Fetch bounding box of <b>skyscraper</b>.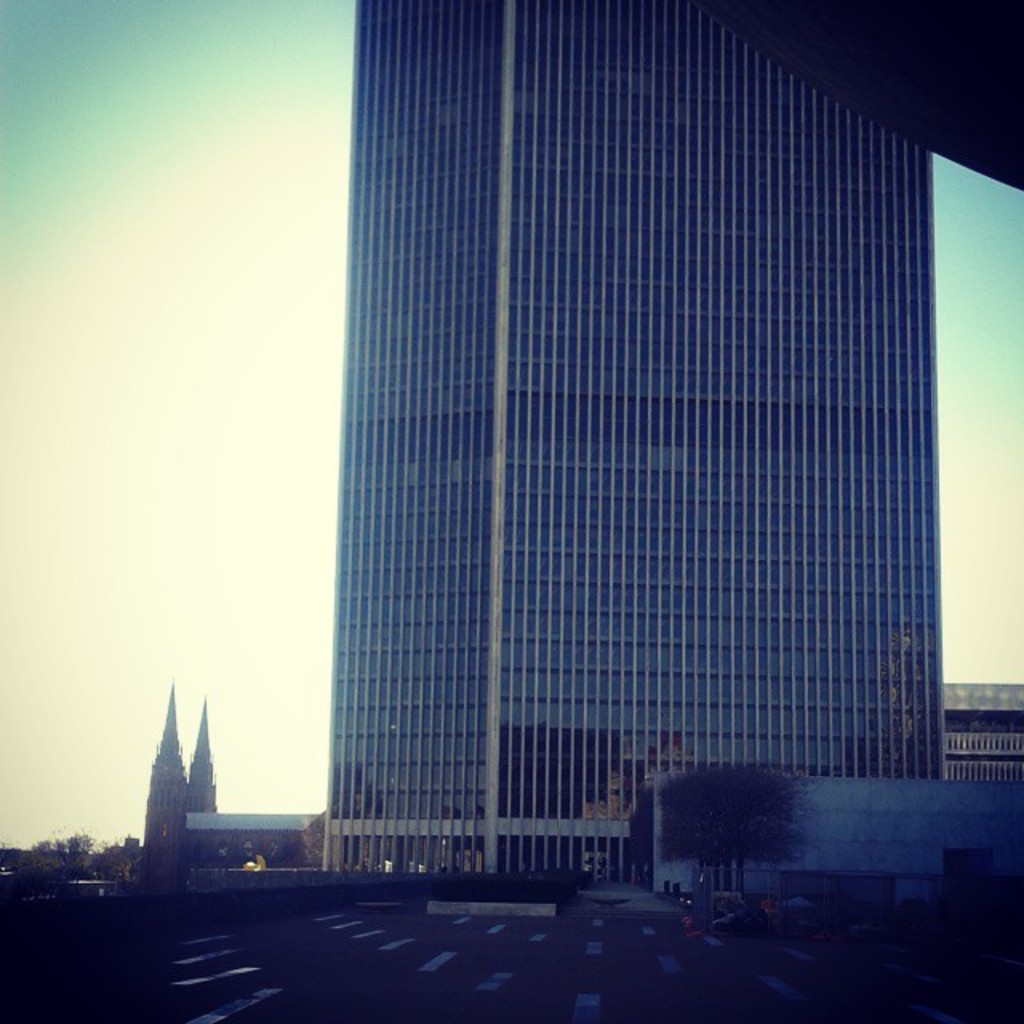
Bbox: 178, 699, 226, 816.
